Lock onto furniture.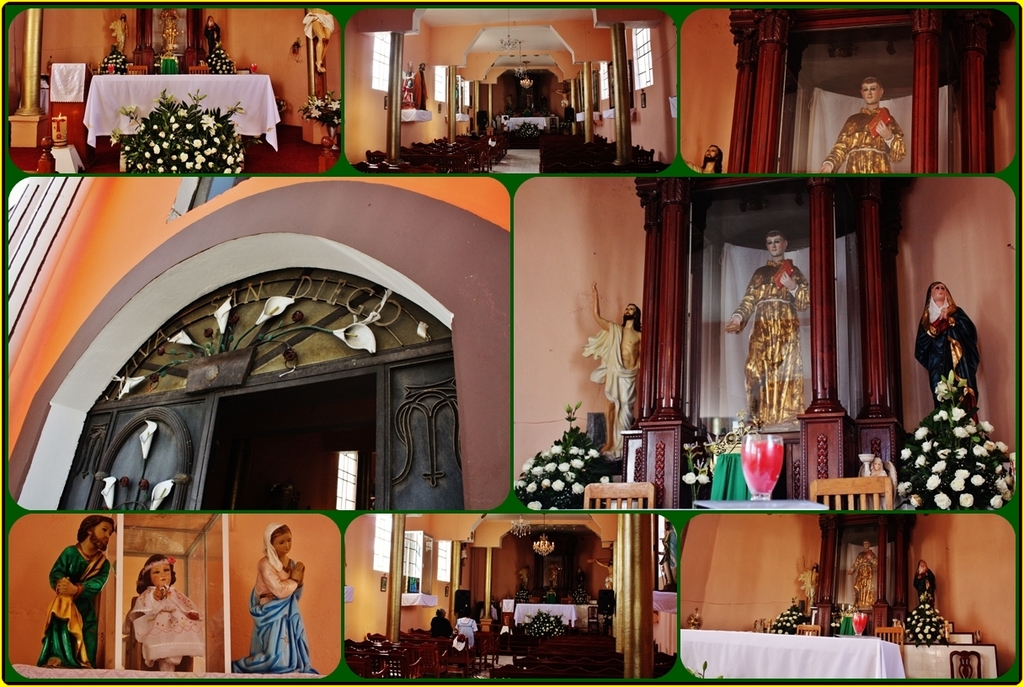
Locked: pyautogui.locateOnScreen(903, 641, 998, 681).
